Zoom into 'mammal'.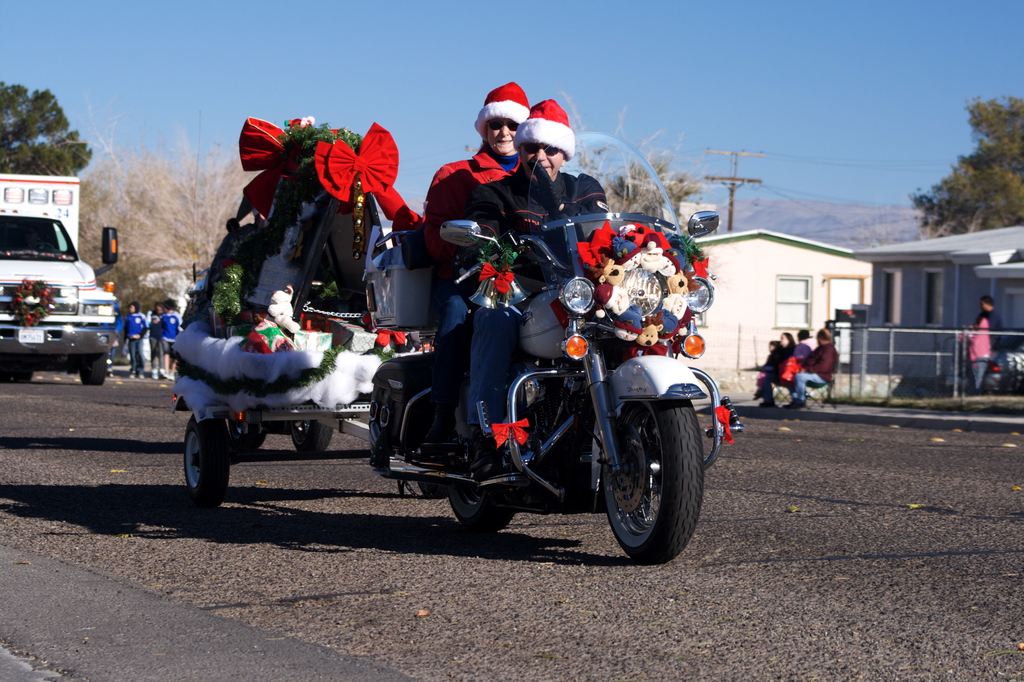
Zoom target: 783/328/817/379.
